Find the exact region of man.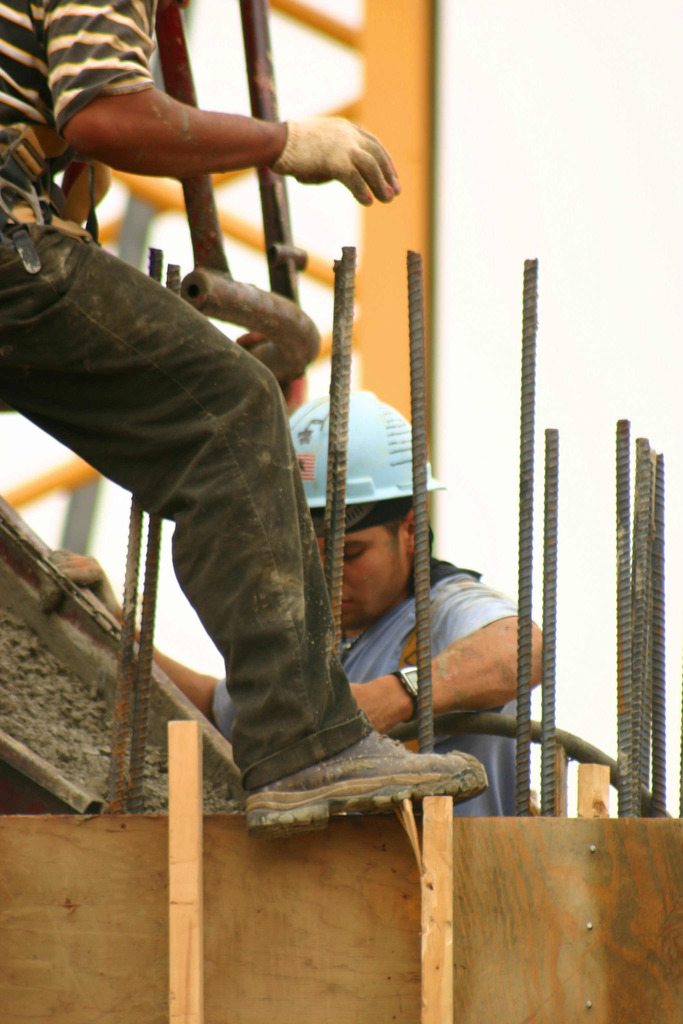
Exact region: region(0, 0, 491, 835).
